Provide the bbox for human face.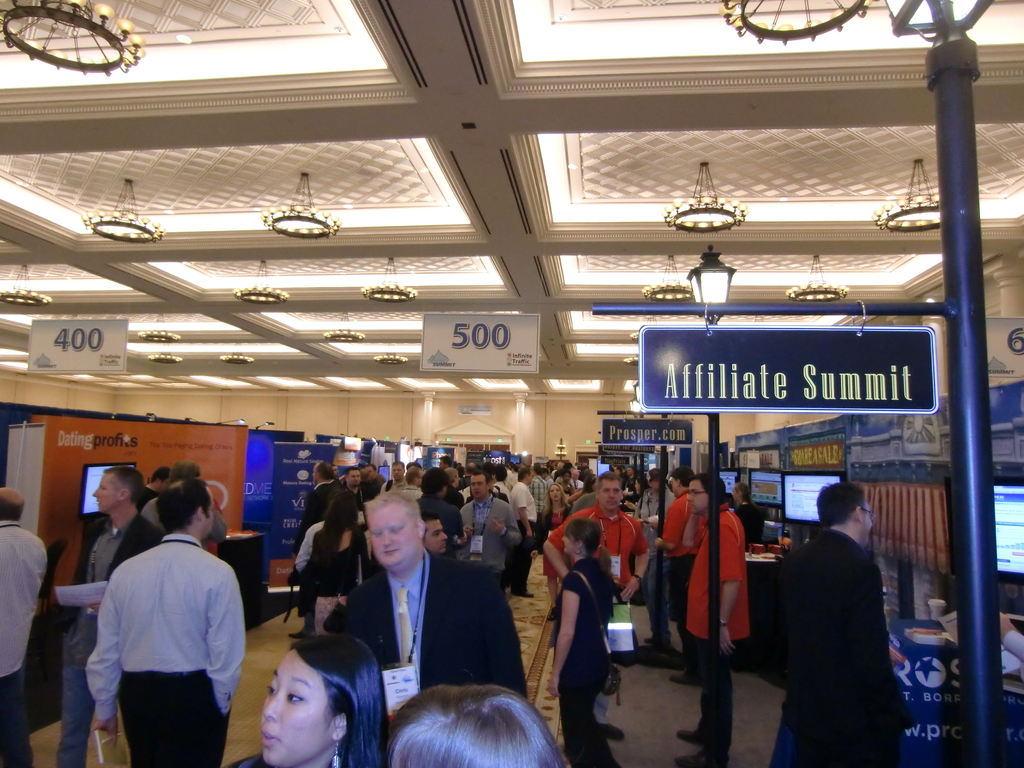
pyautogui.locateOnScreen(864, 503, 873, 541).
